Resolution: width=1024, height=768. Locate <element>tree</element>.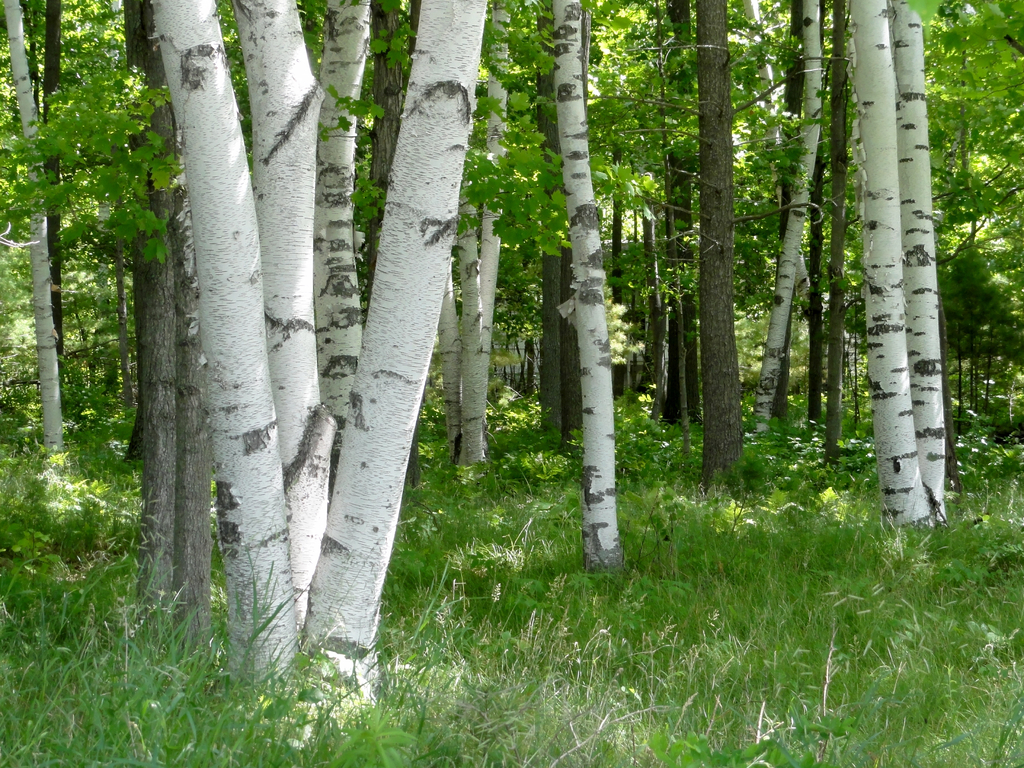
(0,0,62,456).
